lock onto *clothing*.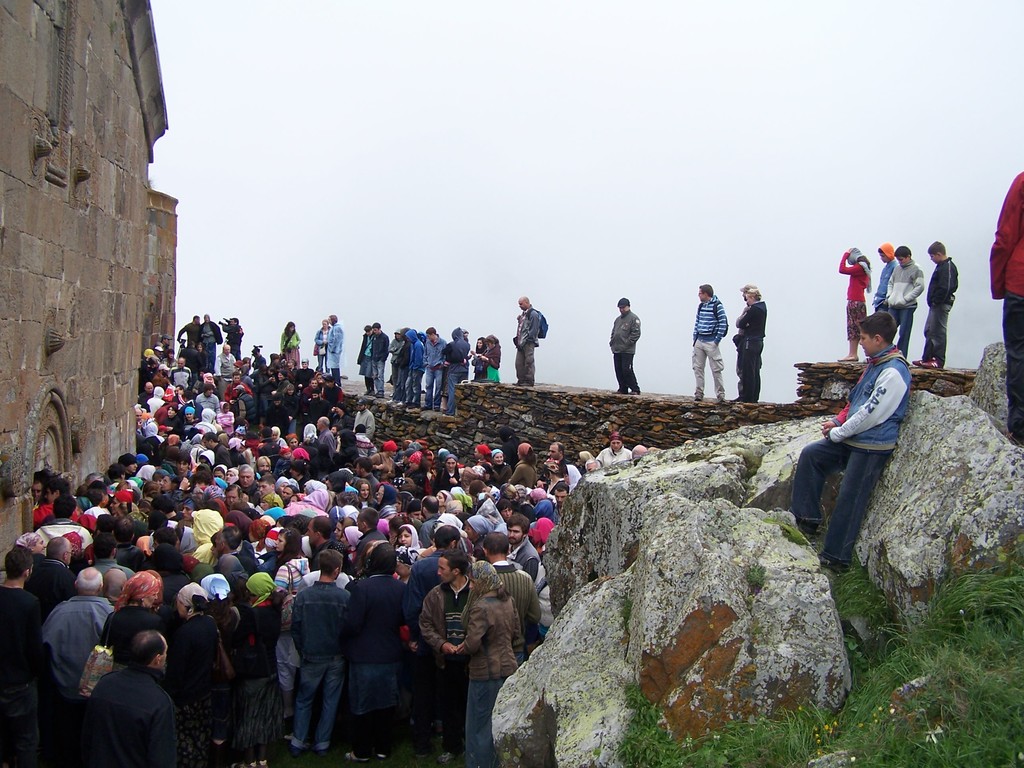
Locked: Rect(510, 301, 540, 386).
